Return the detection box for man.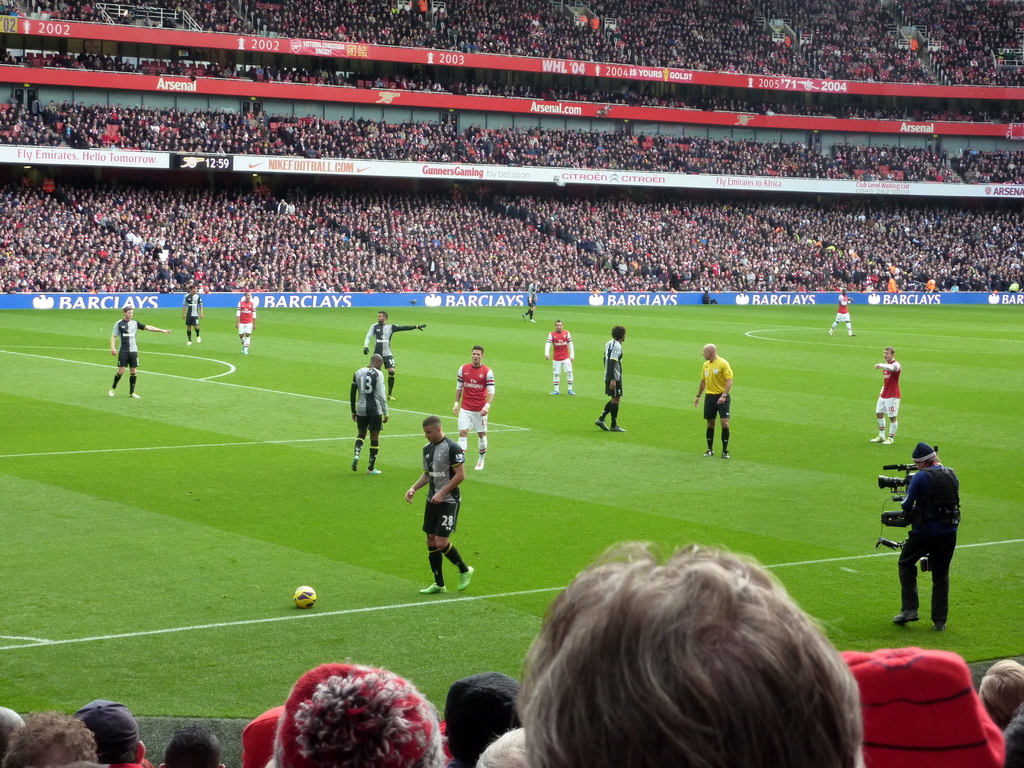
543:318:577:397.
